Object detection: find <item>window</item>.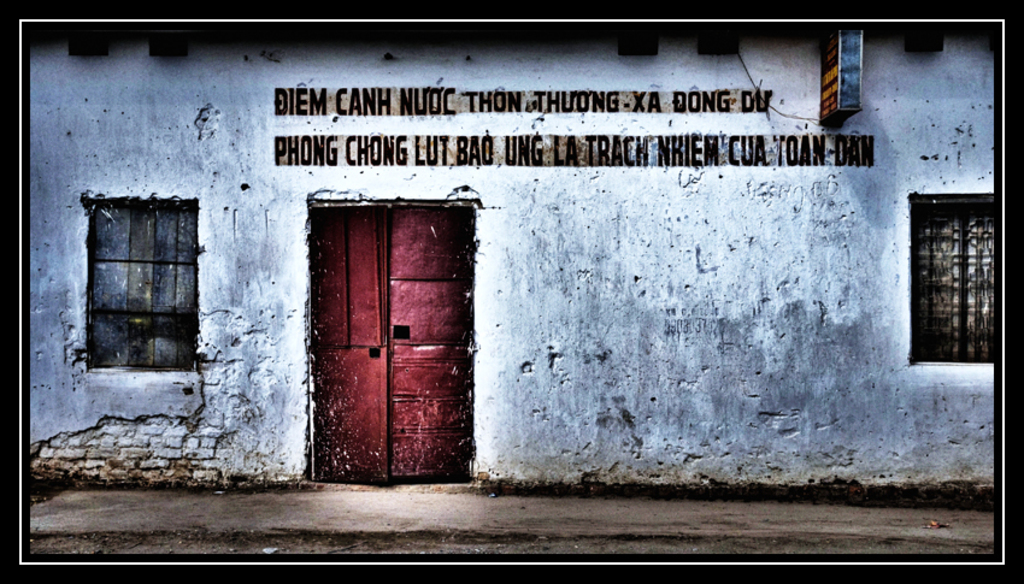
bbox=(906, 194, 1000, 368).
